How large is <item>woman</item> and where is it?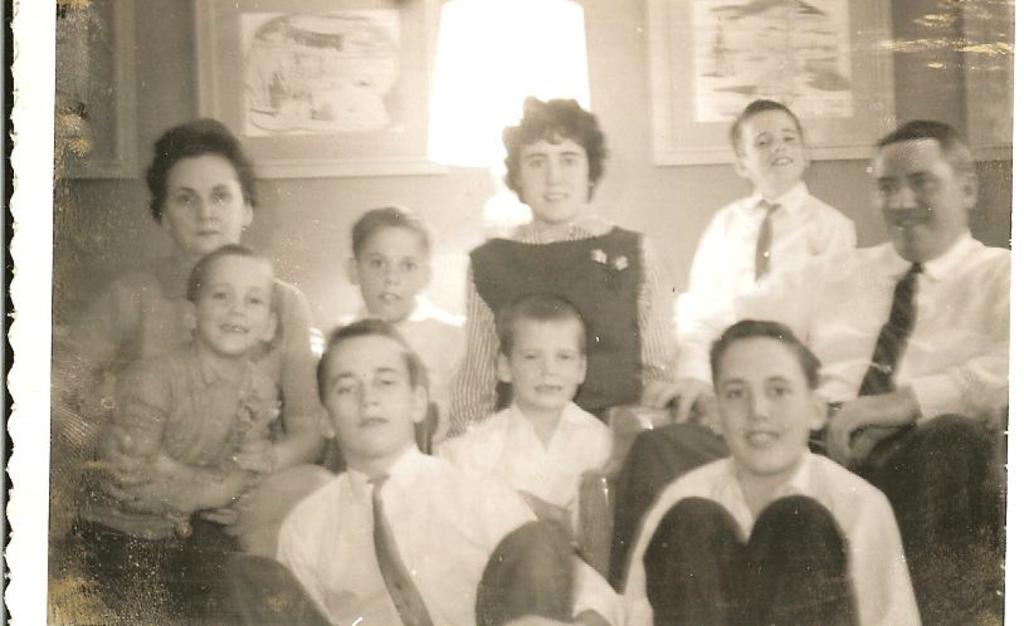
Bounding box: bbox=(449, 99, 674, 434).
